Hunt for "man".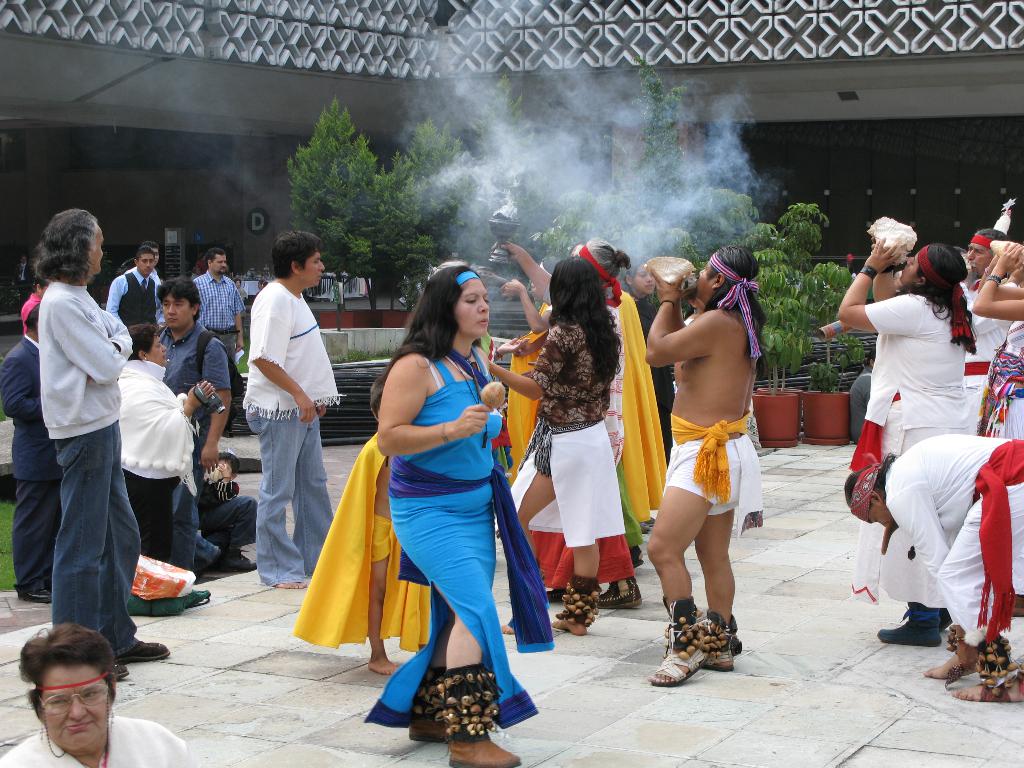
Hunted down at (196,246,246,442).
